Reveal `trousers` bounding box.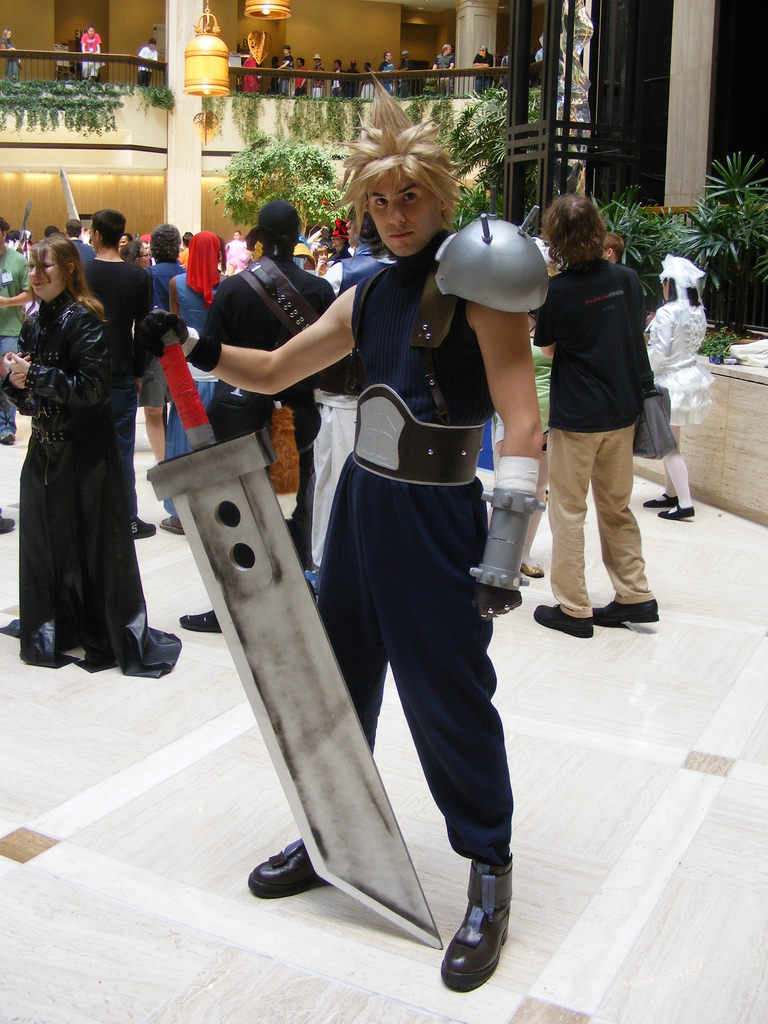
Revealed: {"x1": 319, "y1": 483, "x2": 509, "y2": 873}.
